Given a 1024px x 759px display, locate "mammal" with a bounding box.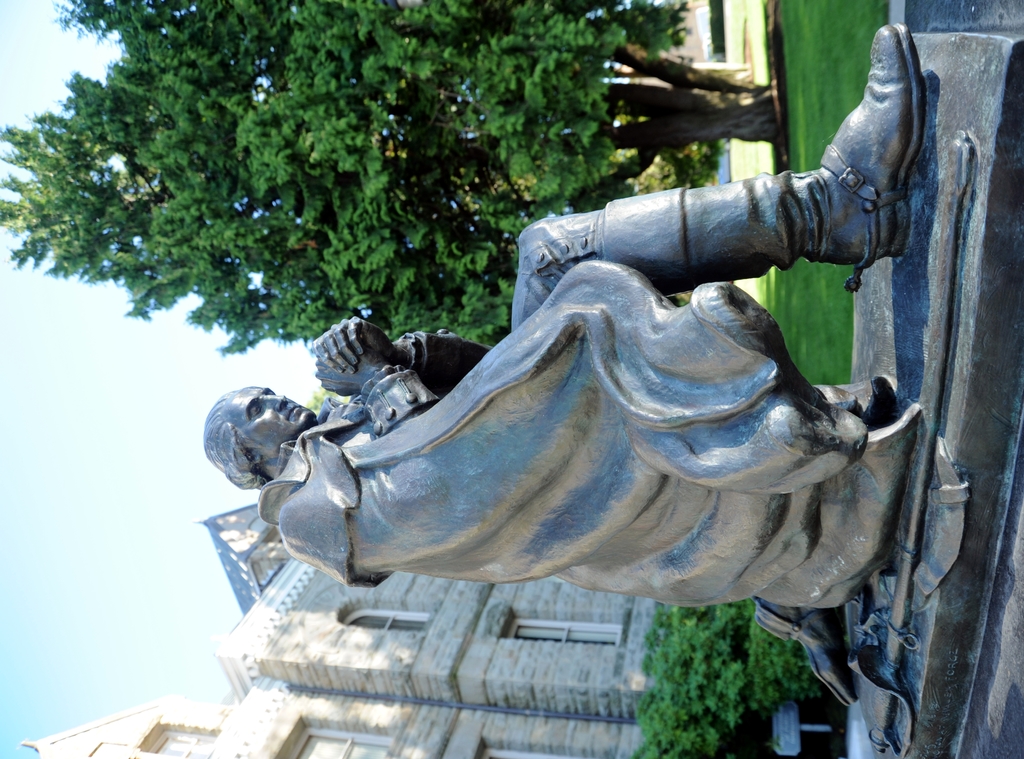
Located: 212/222/957/601.
